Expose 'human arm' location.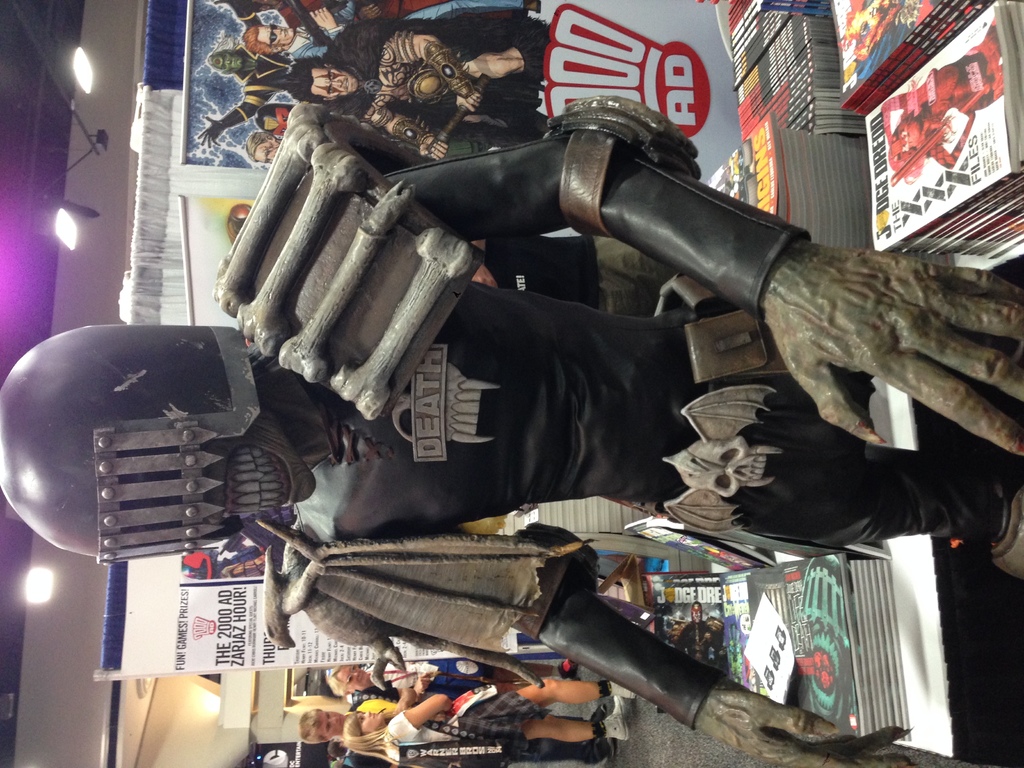
Exposed at 371 103 447 166.
